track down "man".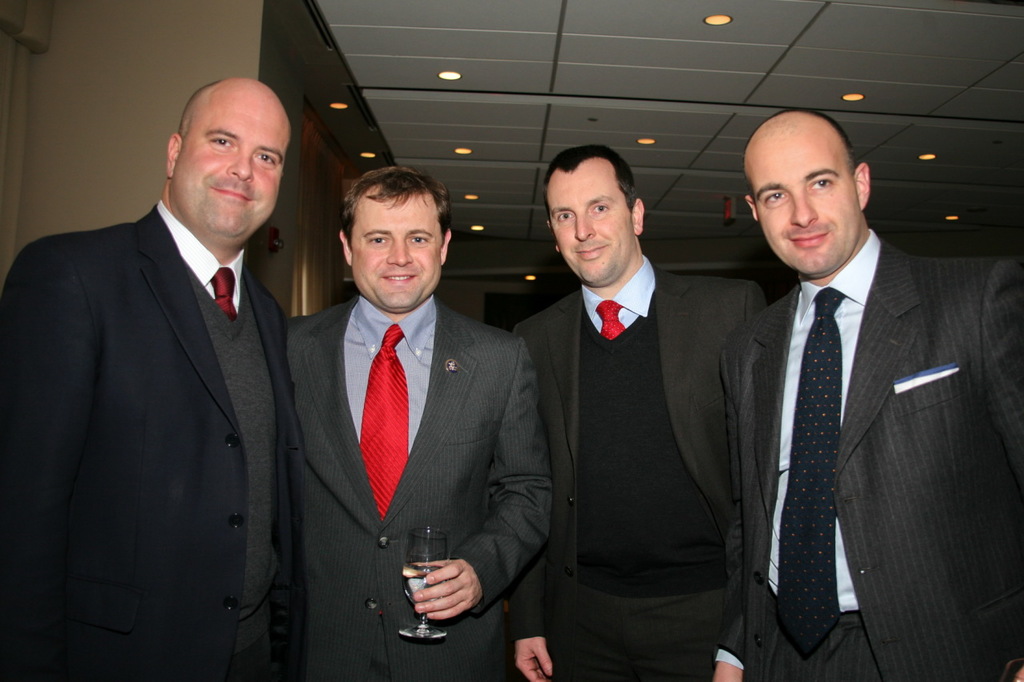
Tracked to left=496, top=130, right=777, bottom=681.
